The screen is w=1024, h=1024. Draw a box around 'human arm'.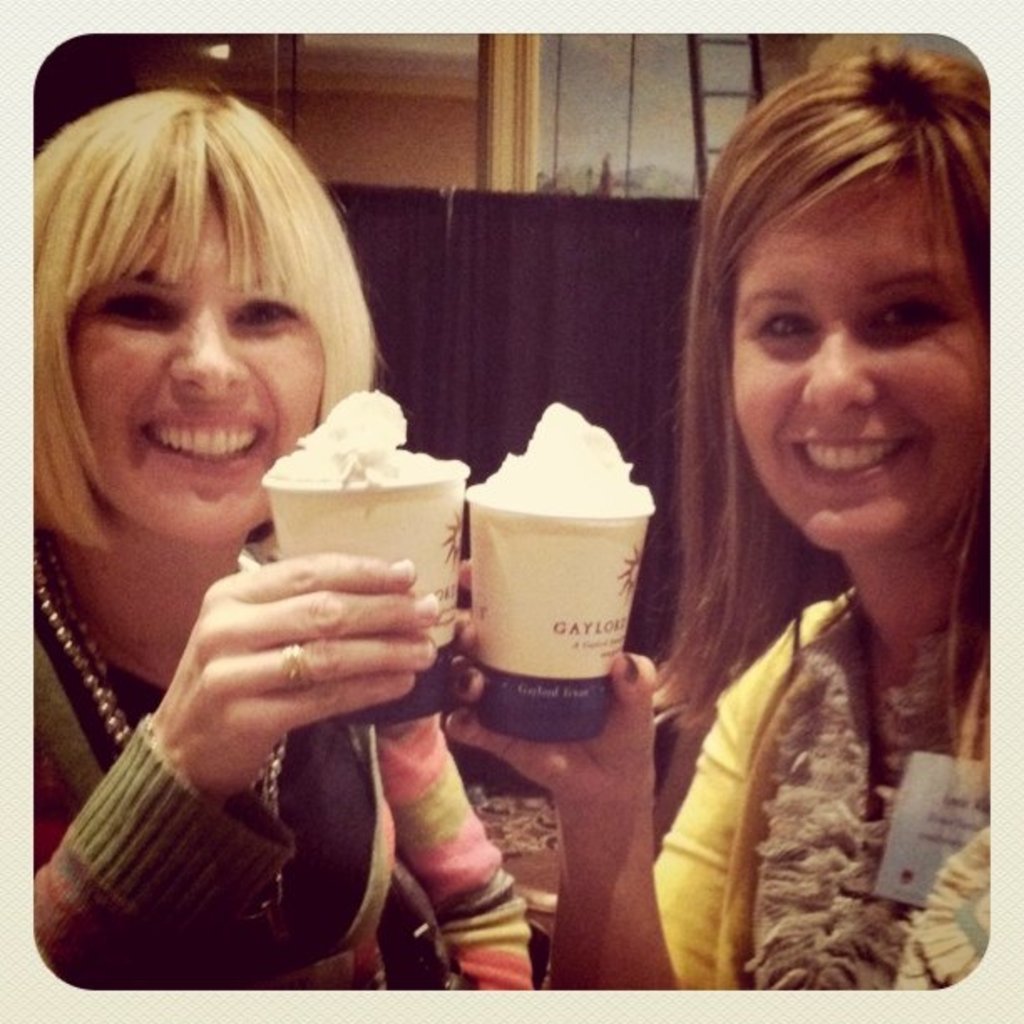
bbox=(430, 545, 730, 991).
